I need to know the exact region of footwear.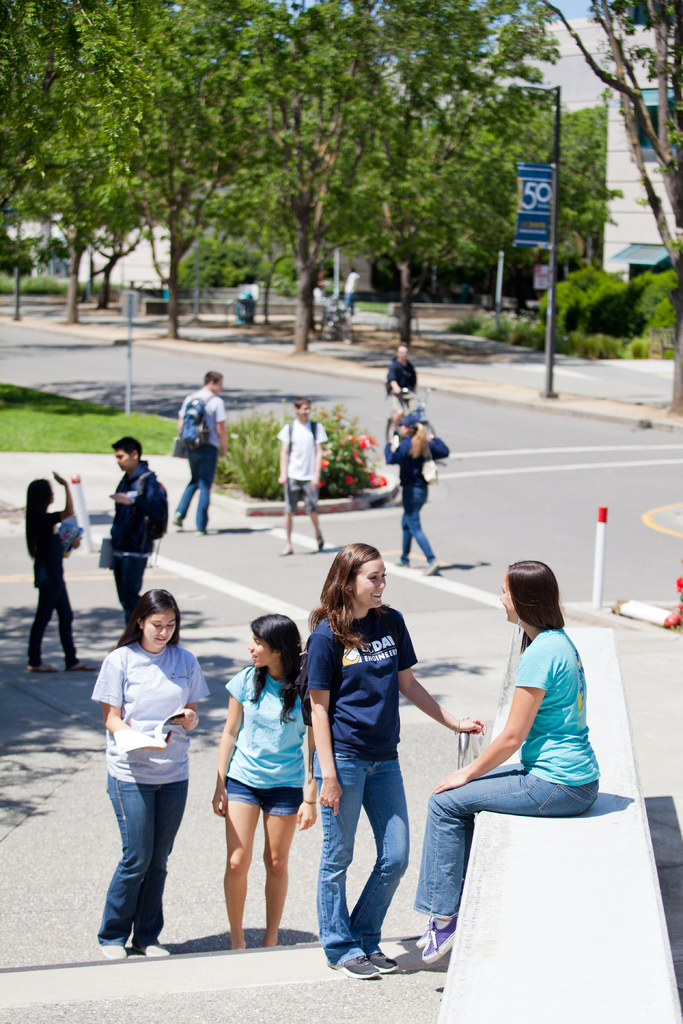
Region: 20,664,58,675.
